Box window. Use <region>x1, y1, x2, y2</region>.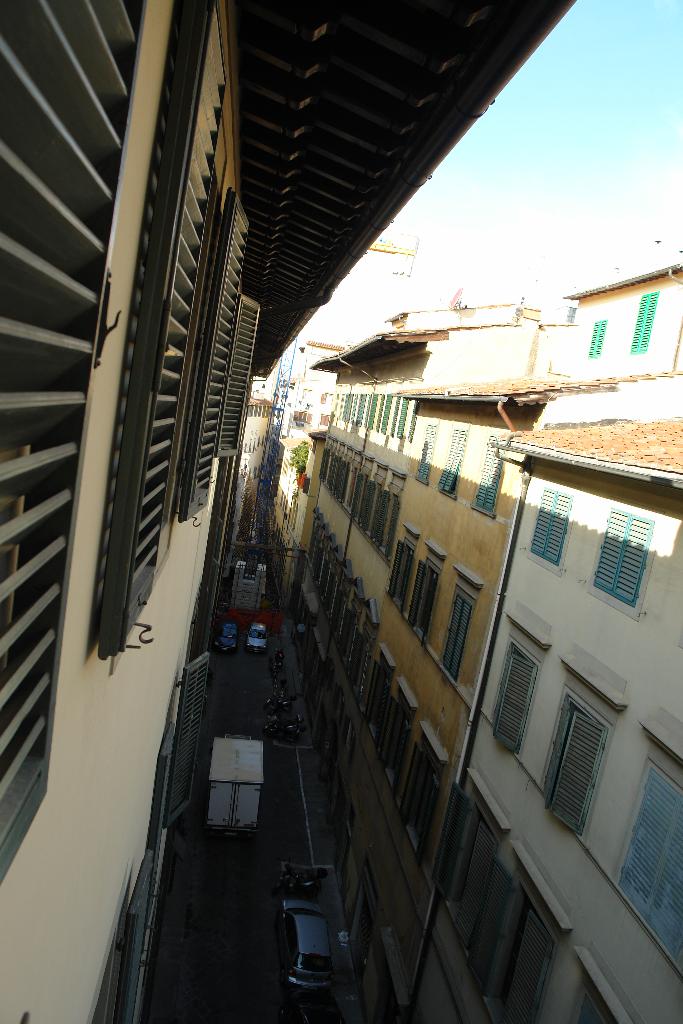
<region>535, 692, 622, 831</region>.
